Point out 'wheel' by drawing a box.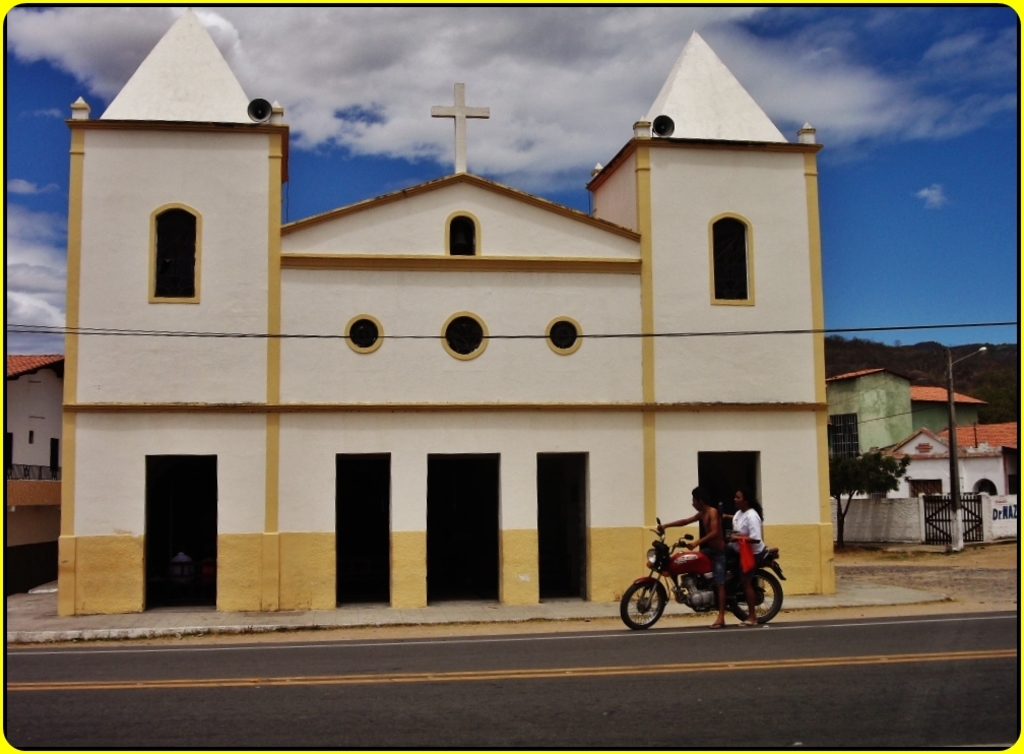
l=622, t=579, r=664, b=631.
